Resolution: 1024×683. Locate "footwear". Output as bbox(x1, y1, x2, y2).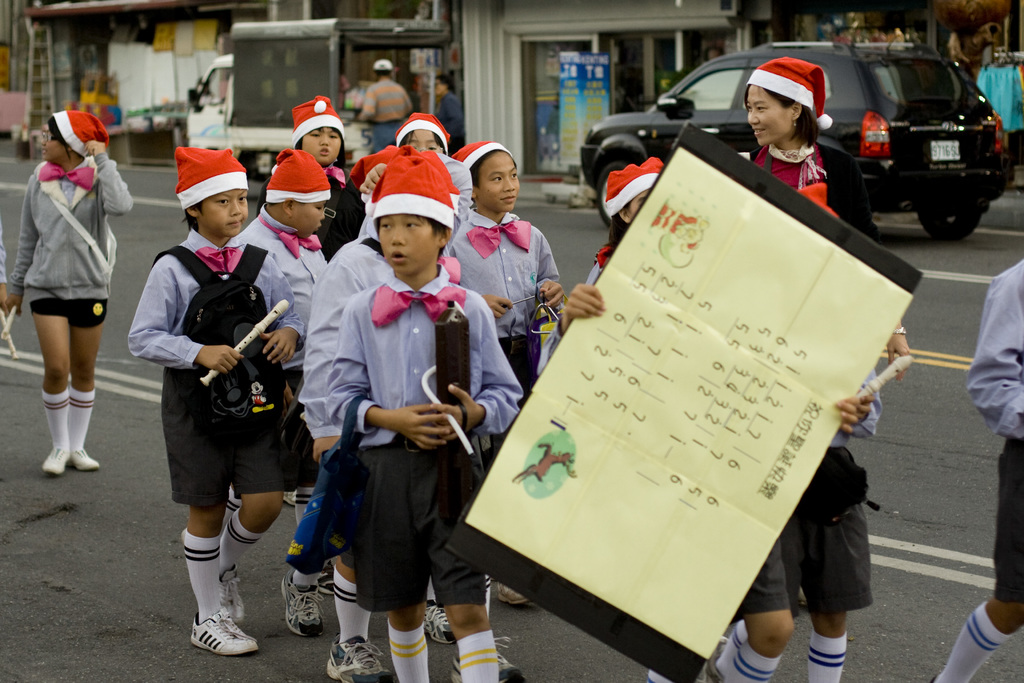
bbox(264, 582, 327, 657).
